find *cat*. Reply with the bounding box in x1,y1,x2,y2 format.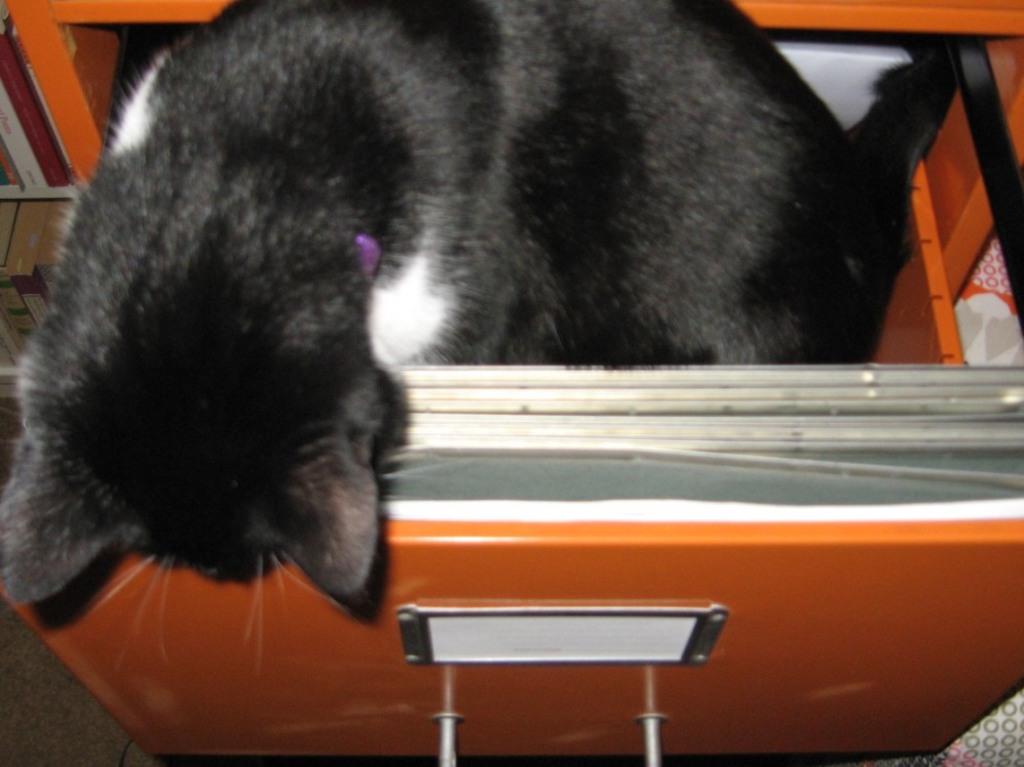
0,0,913,647.
